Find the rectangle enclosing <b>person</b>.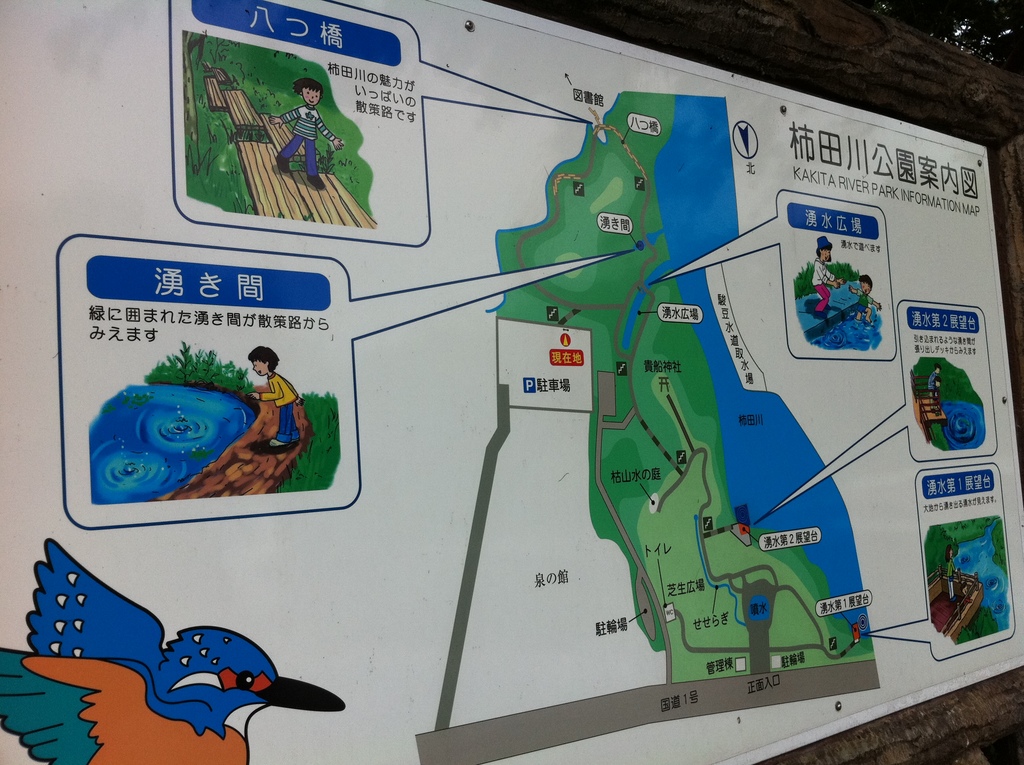
locate(949, 546, 956, 590).
